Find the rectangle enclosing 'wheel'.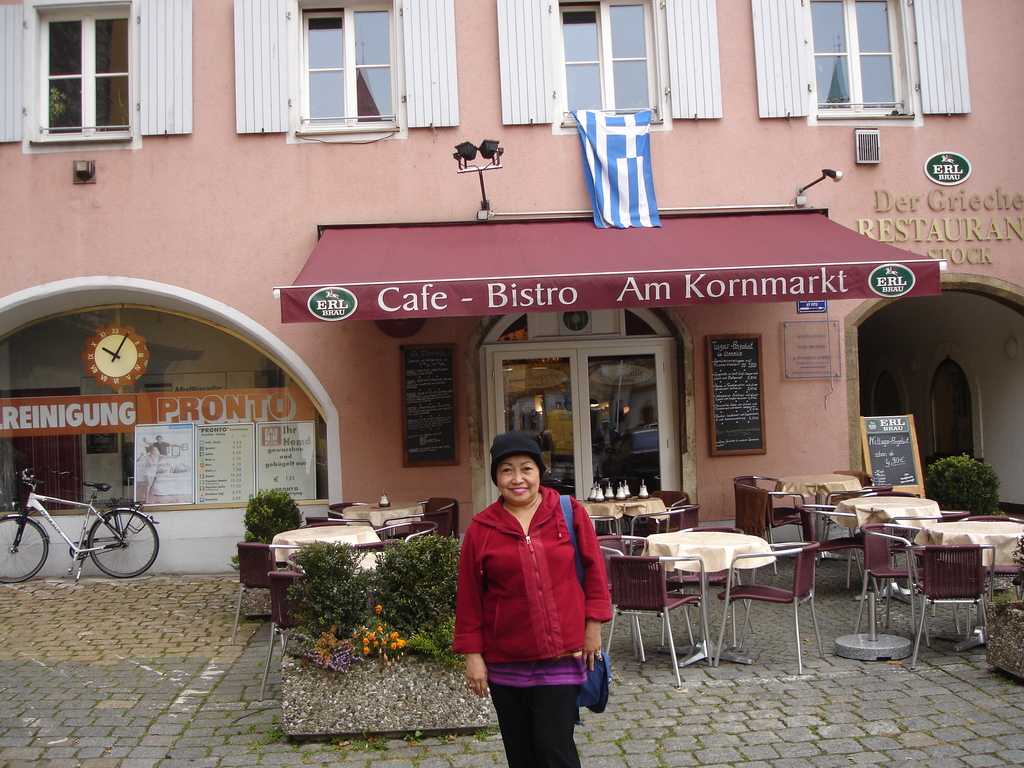
l=90, t=506, r=161, b=576.
